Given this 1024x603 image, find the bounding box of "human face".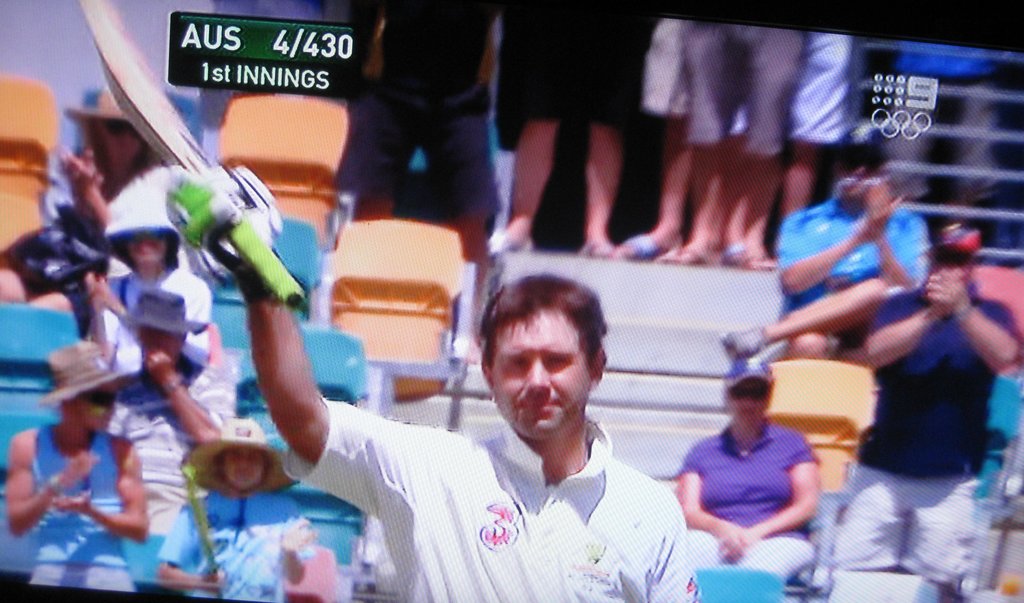
detection(124, 233, 168, 264).
